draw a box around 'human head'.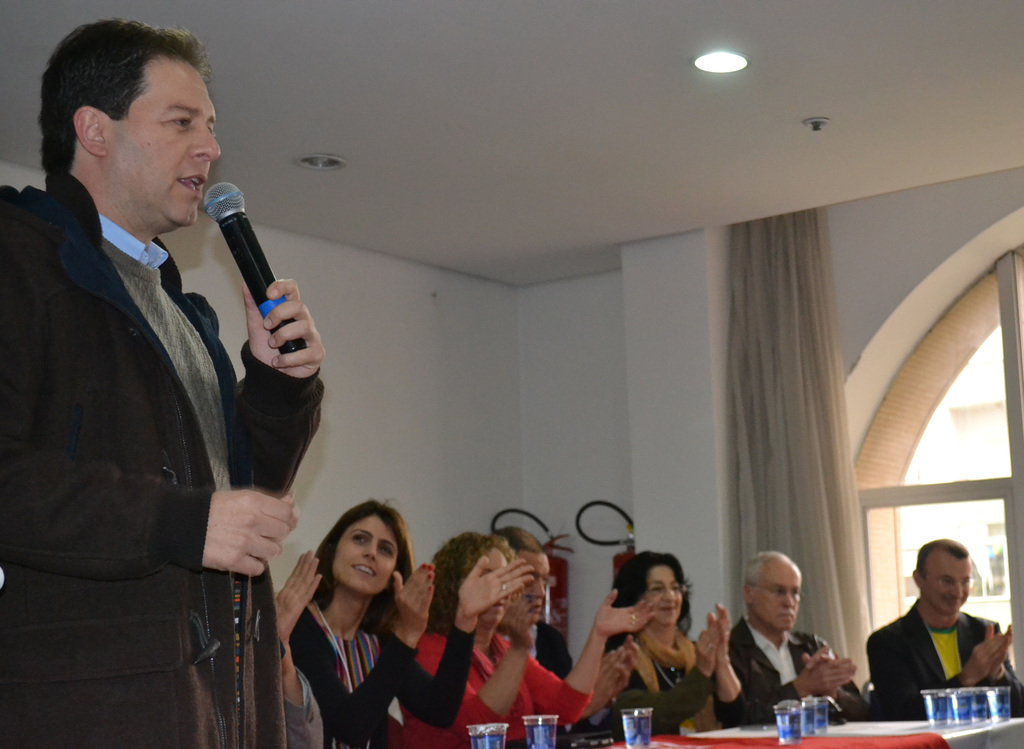
l=426, t=531, r=511, b=636.
